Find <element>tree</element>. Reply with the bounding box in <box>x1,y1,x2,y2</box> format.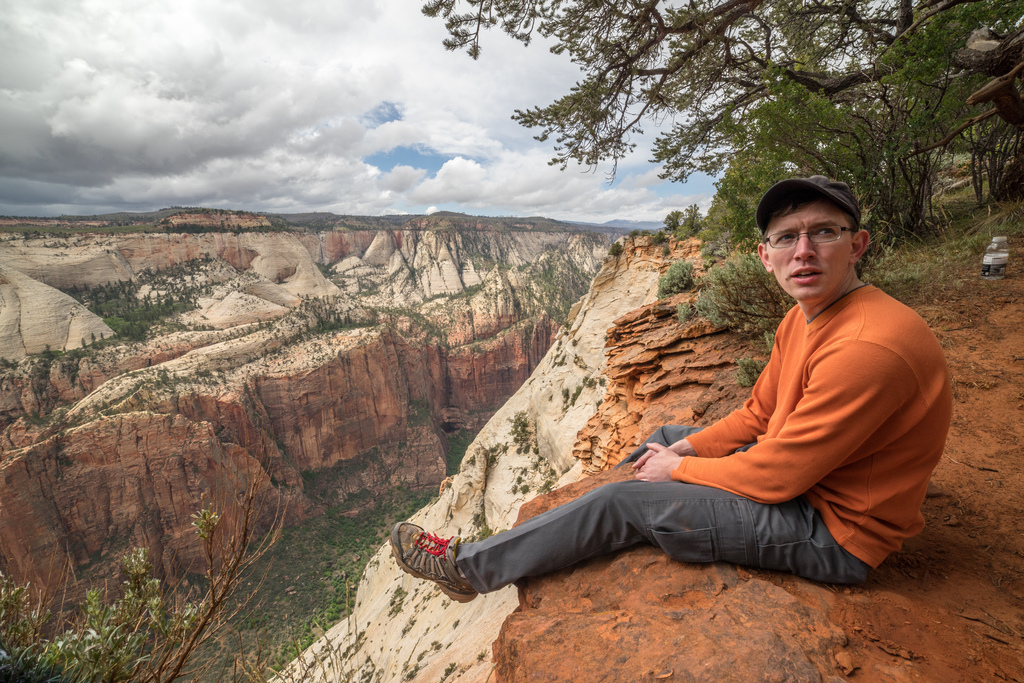
<box>424,0,1023,226</box>.
